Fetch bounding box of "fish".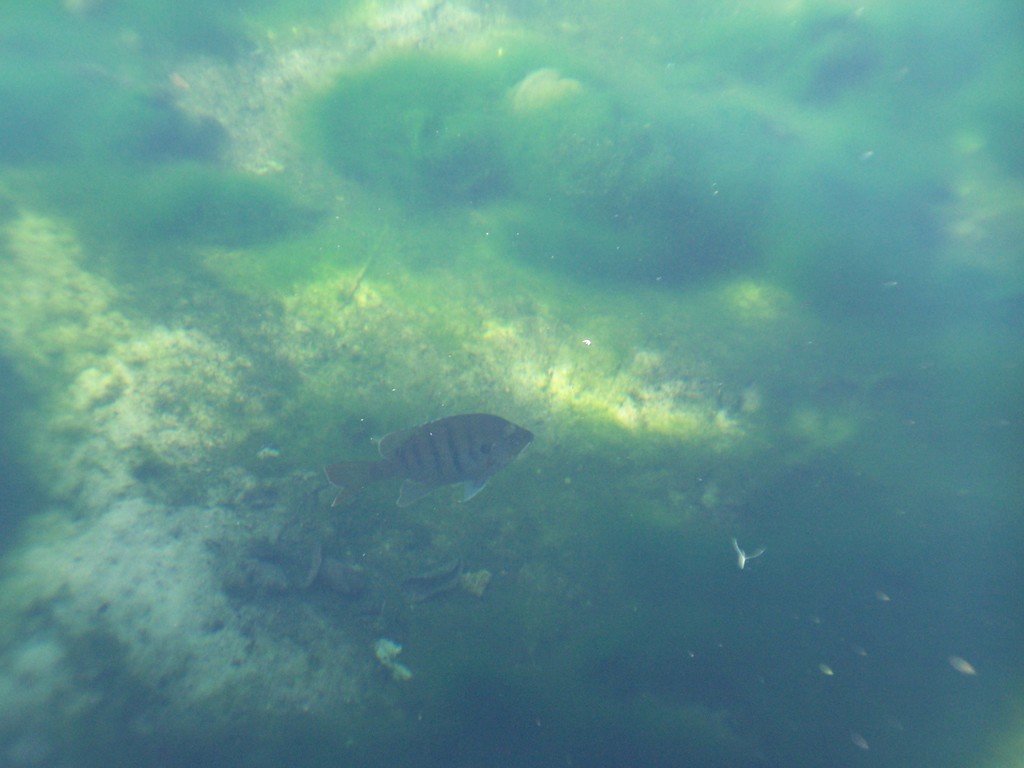
Bbox: <bbox>373, 637, 407, 678</bbox>.
